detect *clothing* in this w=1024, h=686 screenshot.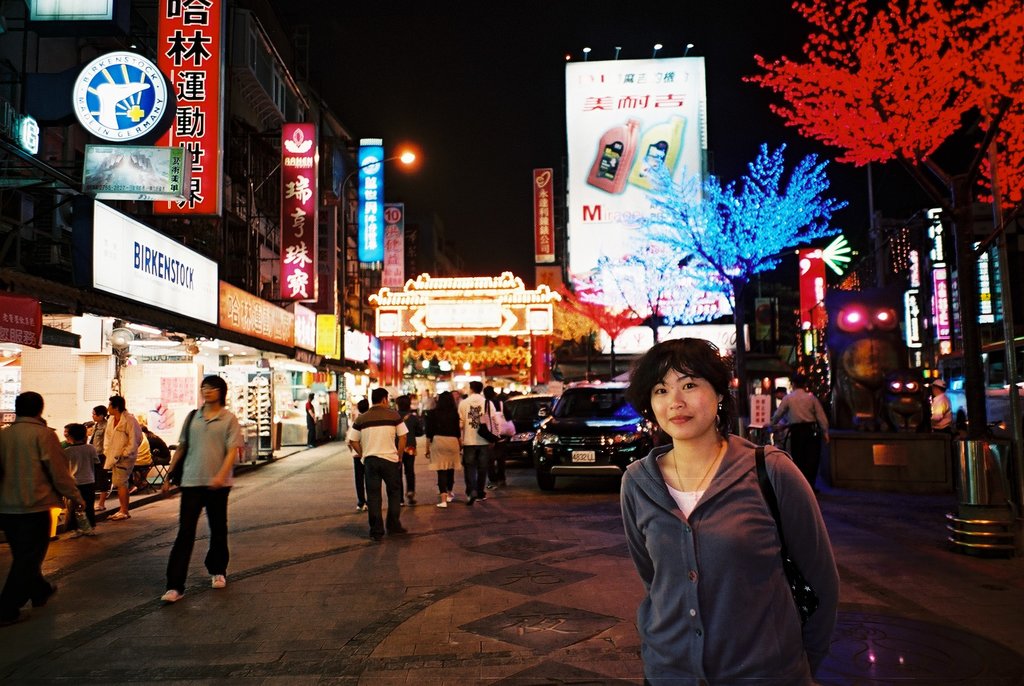
Detection: 343 402 409 544.
